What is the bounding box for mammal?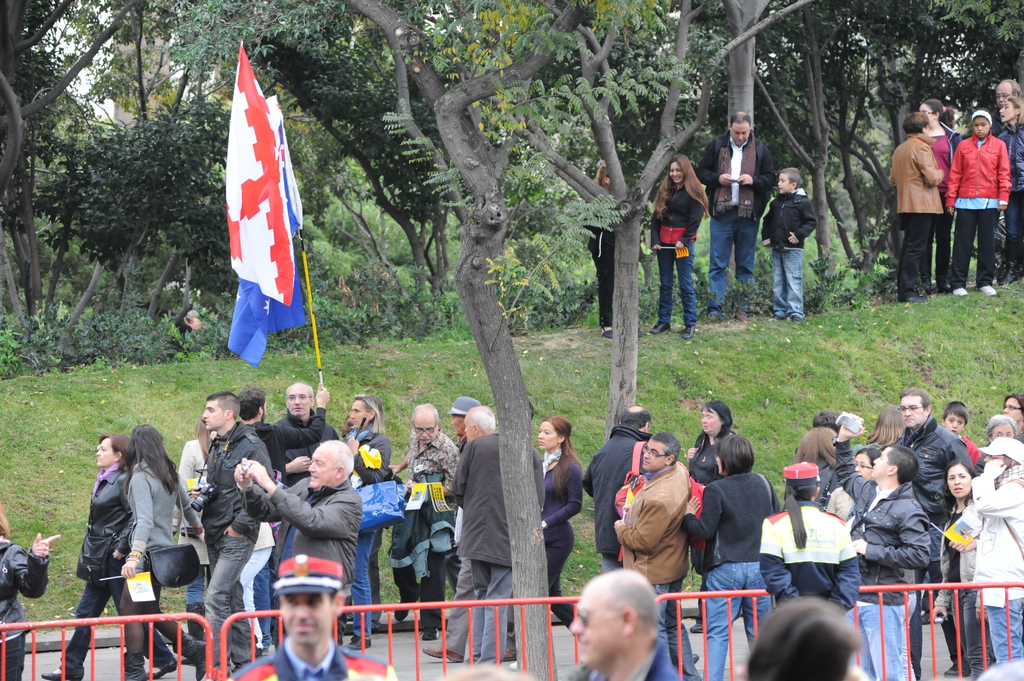
568,573,680,677.
